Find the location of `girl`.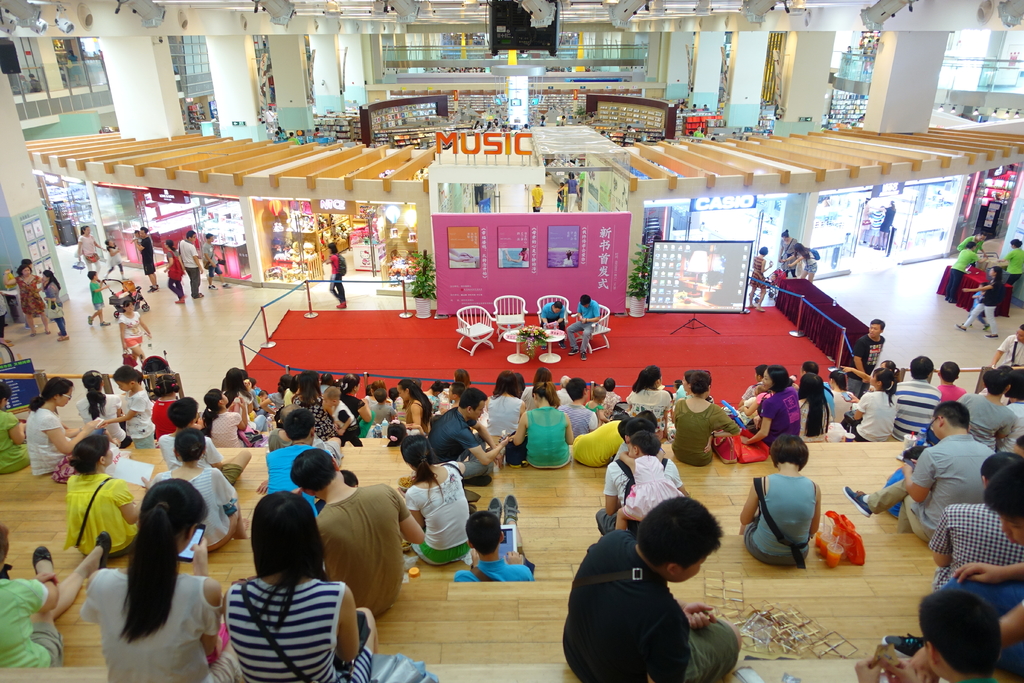
Location: 837,367,897,442.
